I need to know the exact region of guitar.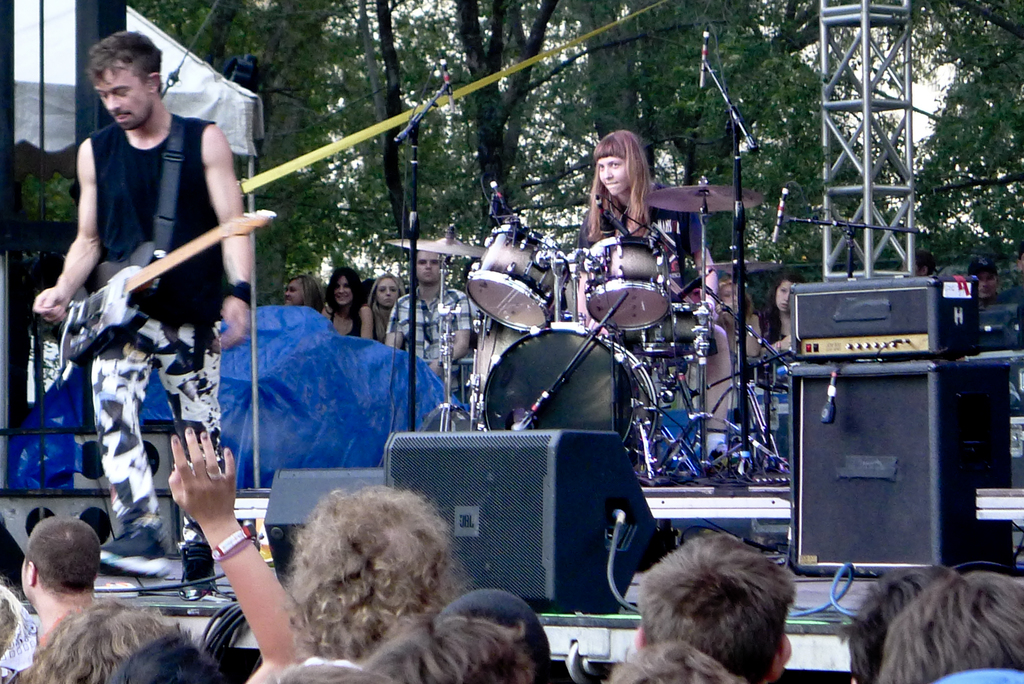
Region: box=[45, 225, 259, 377].
